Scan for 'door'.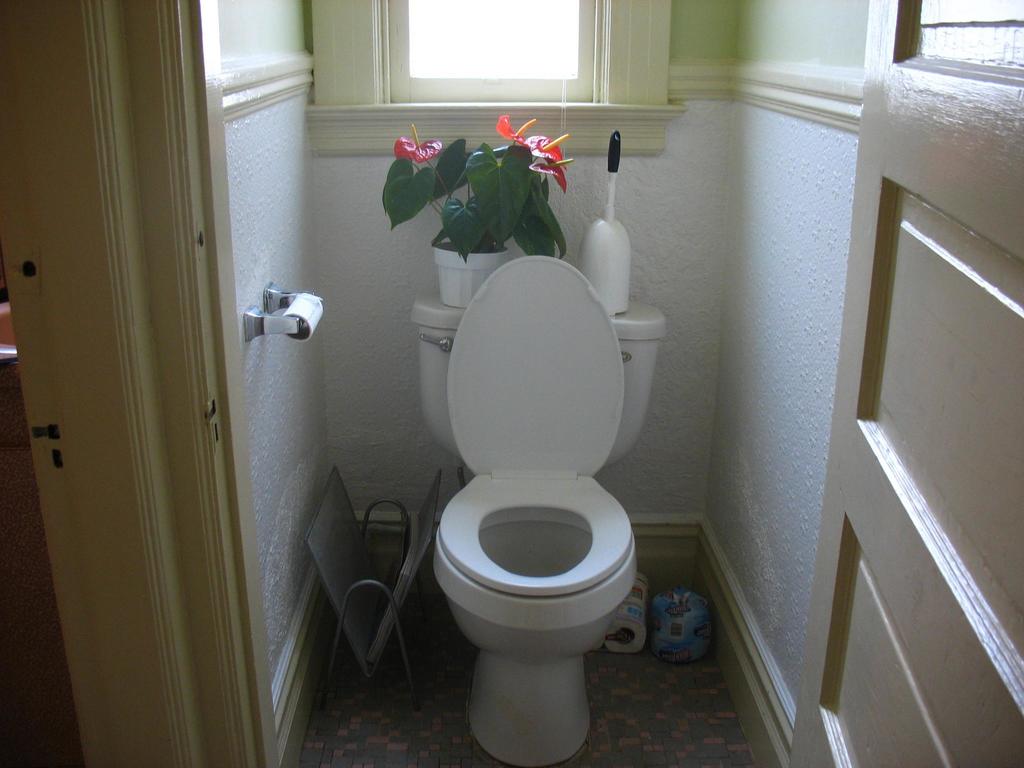
Scan result: 781, 0, 1019, 767.
